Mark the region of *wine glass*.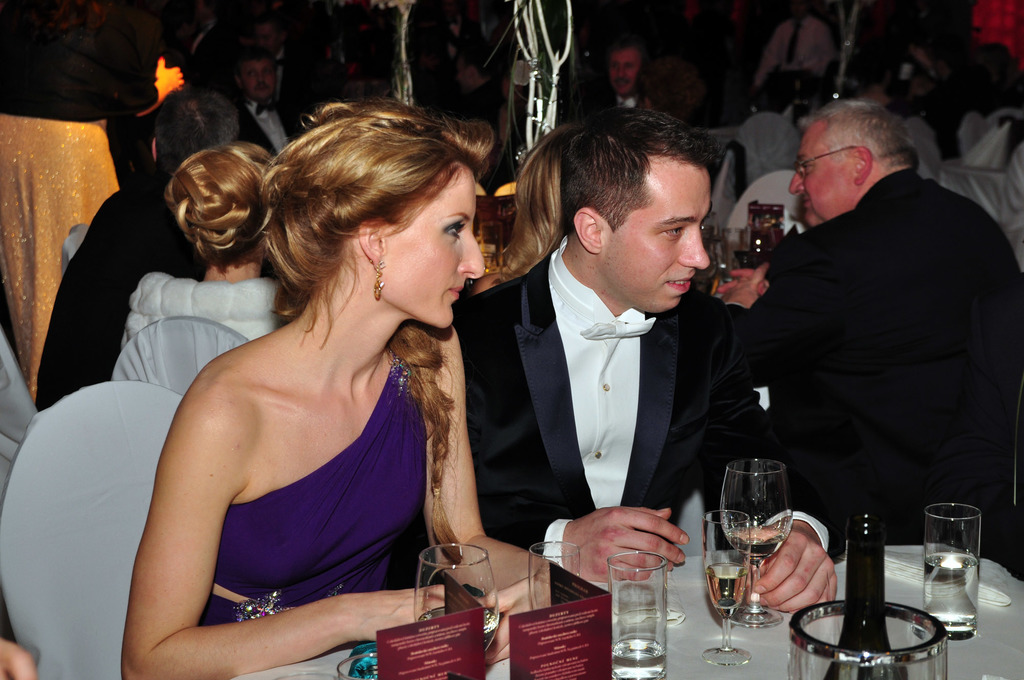
Region: x1=411, y1=542, x2=497, y2=679.
